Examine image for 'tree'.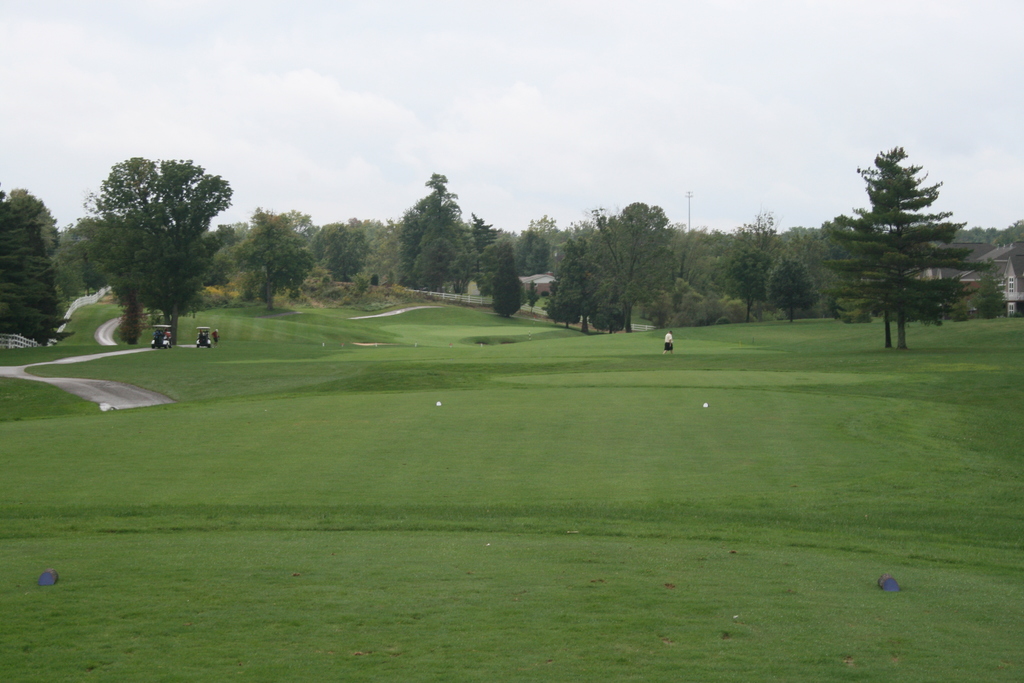
Examination result: bbox=[840, 137, 979, 352].
